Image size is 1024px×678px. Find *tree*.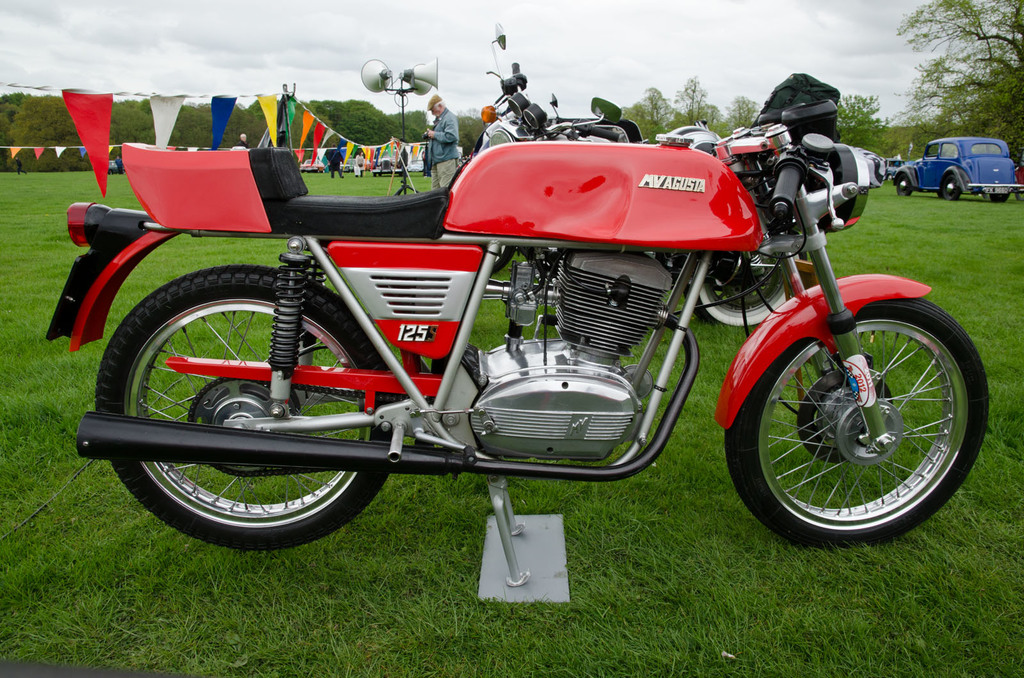
{"left": 834, "top": 97, "right": 889, "bottom": 159}.
